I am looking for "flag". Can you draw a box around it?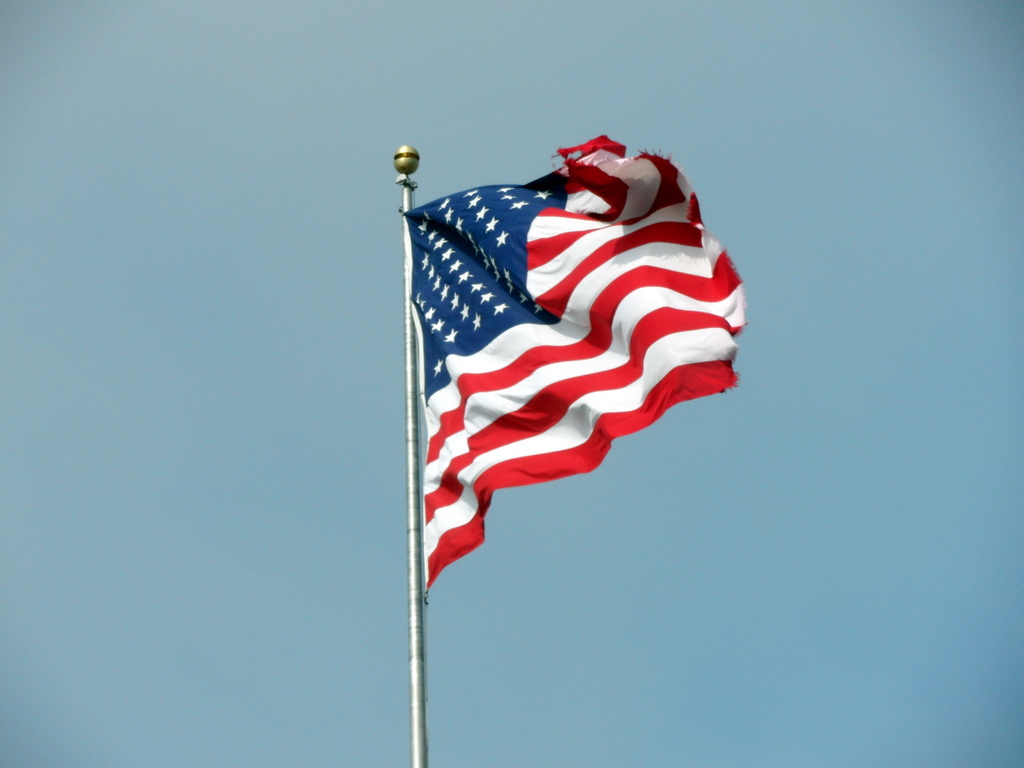
Sure, the bounding box is 410 127 746 614.
